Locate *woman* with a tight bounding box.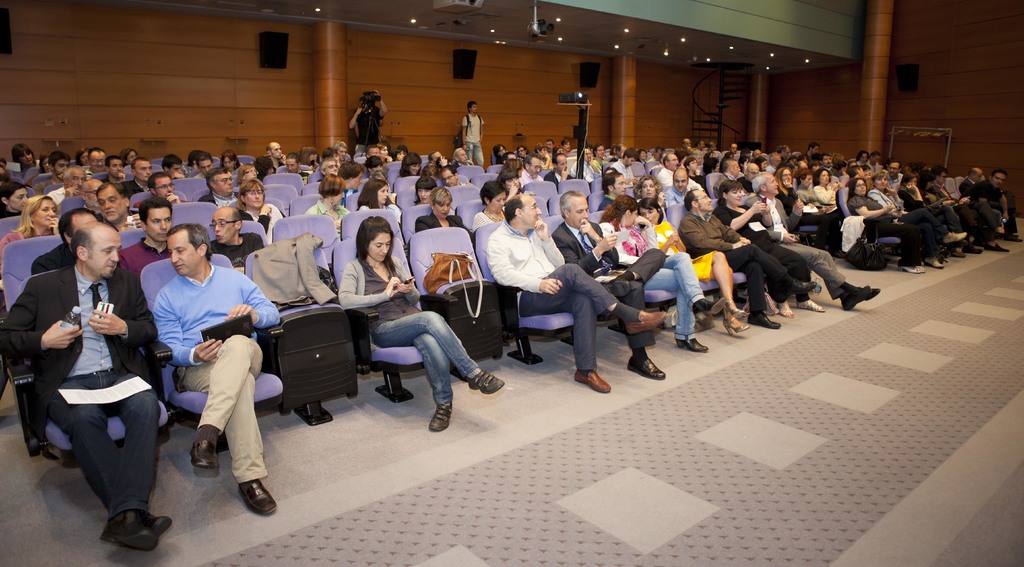
[x1=299, y1=172, x2=356, y2=221].
